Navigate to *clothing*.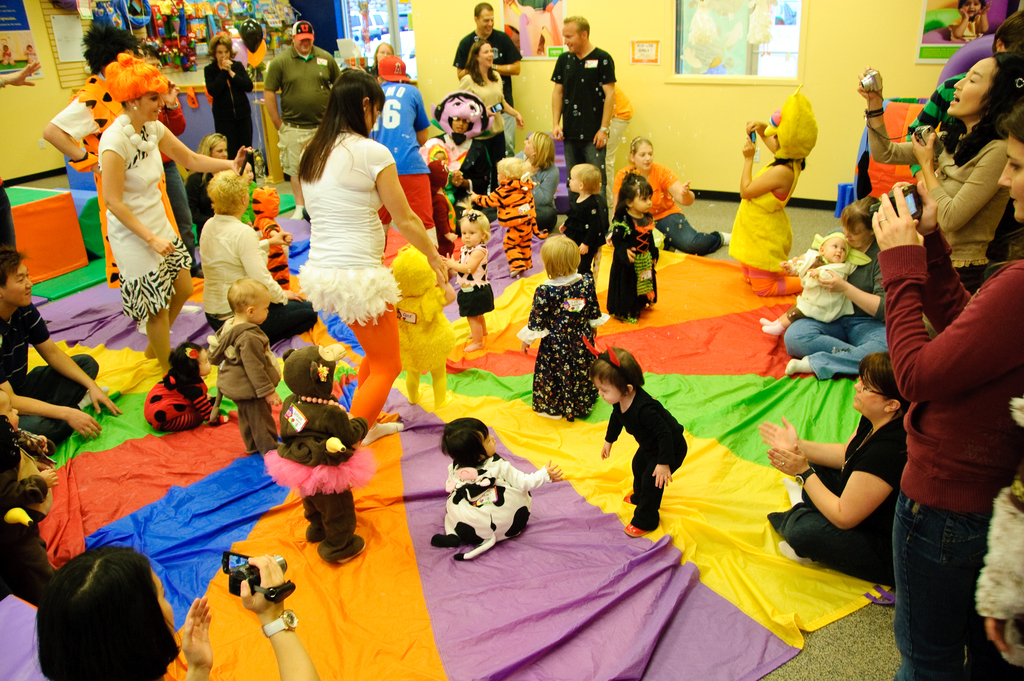
Navigation target: [x1=246, y1=187, x2=282, y2=271].
